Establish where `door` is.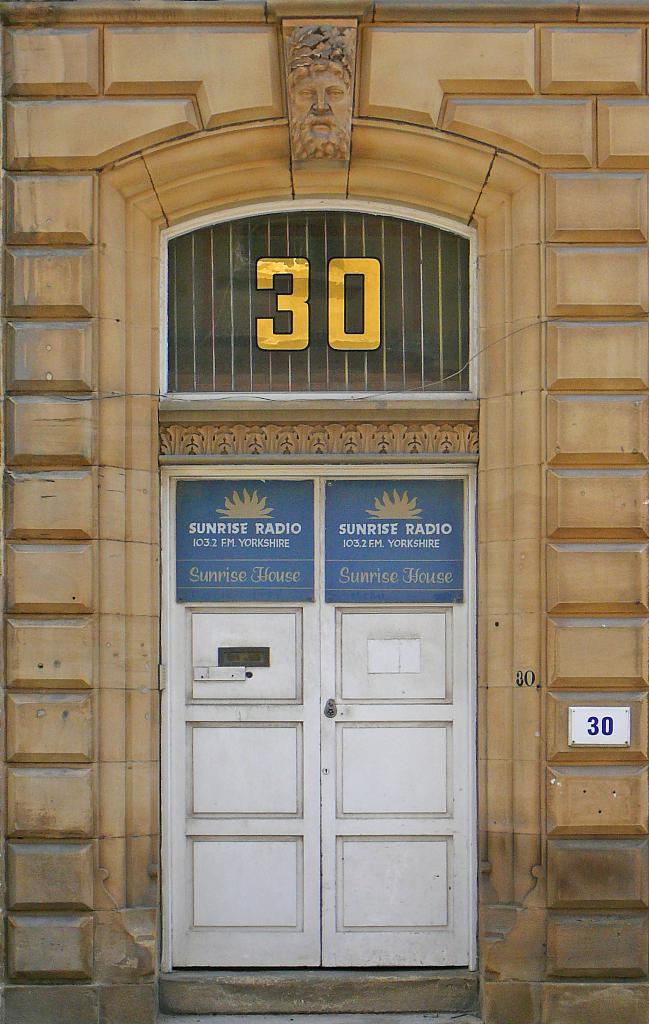
Established at bbox=(149, 444, 478, 991).
